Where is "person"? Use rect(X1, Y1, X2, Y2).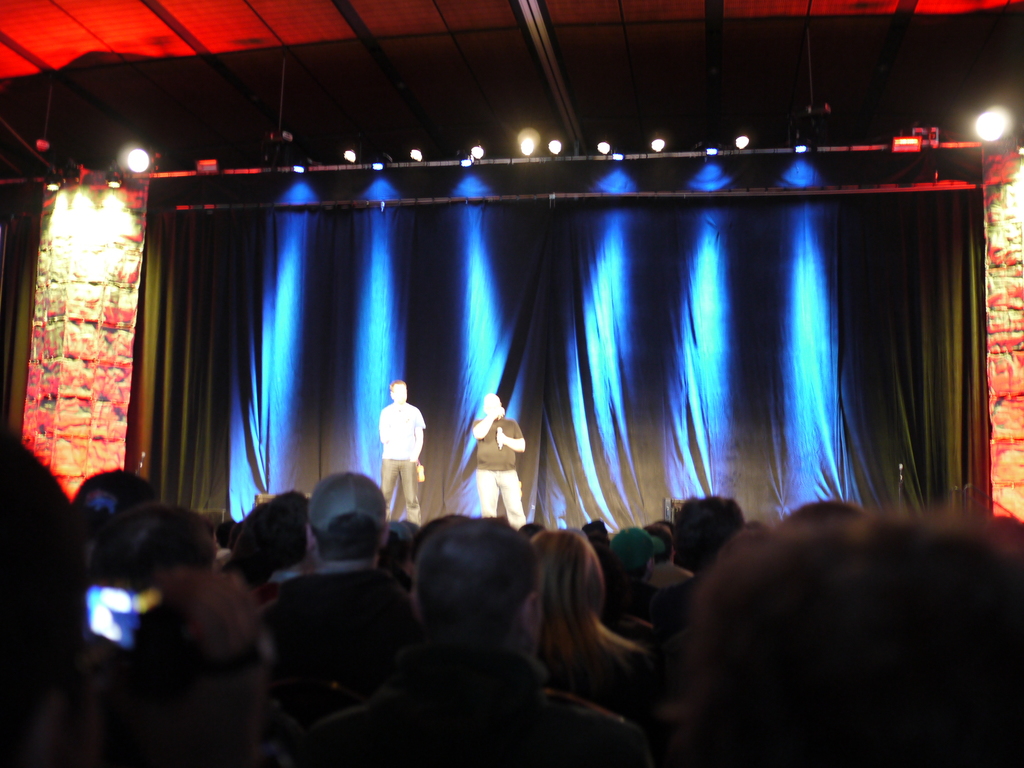
rect(320, 514, 652, 767).
